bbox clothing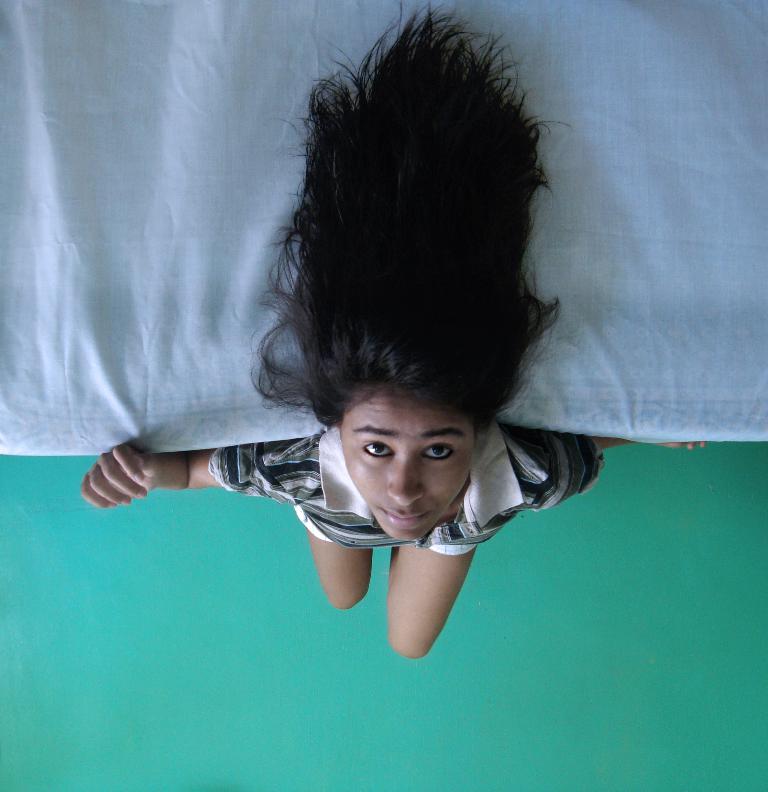
box=[204, 426, 605, 555]
